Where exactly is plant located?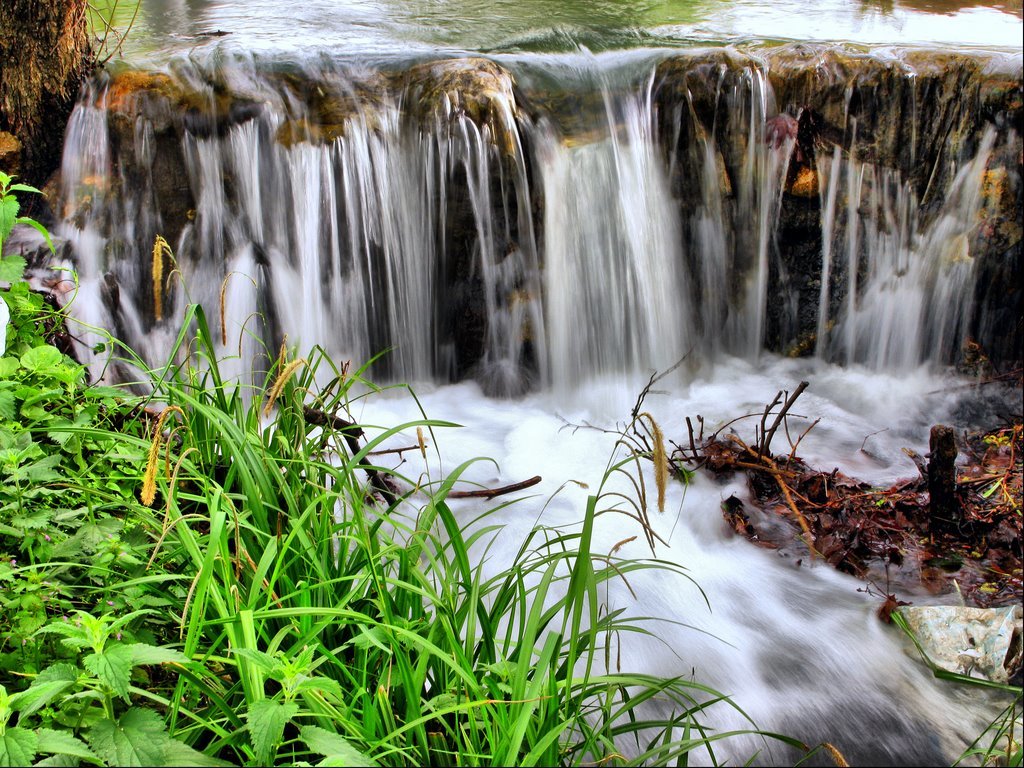
Its bounding box is [left=890, top=606, right=1023, bottom=767].
